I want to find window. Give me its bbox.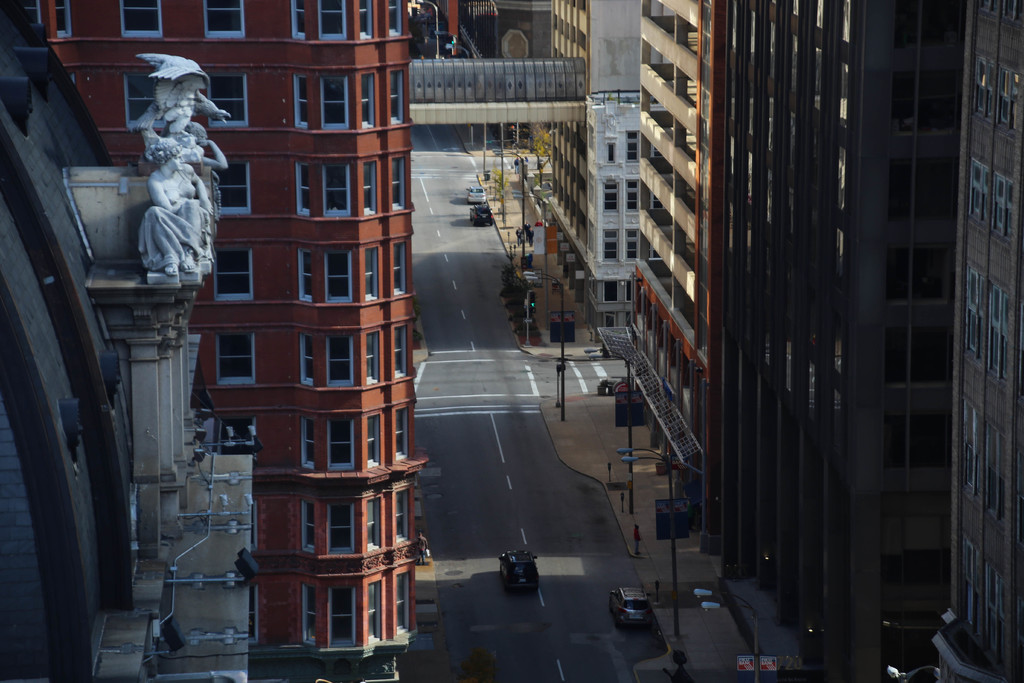
select_region(324, 169, 346, 211).
